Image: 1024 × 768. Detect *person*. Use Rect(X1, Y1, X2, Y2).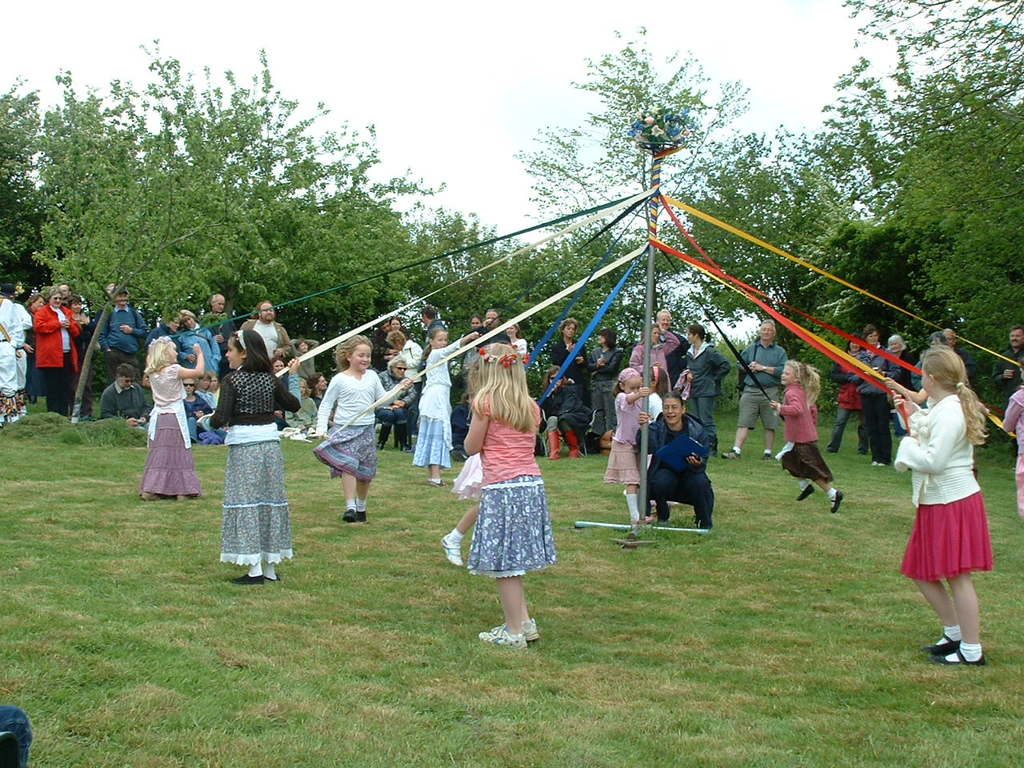
Rect(34, 289, 91, 411).
